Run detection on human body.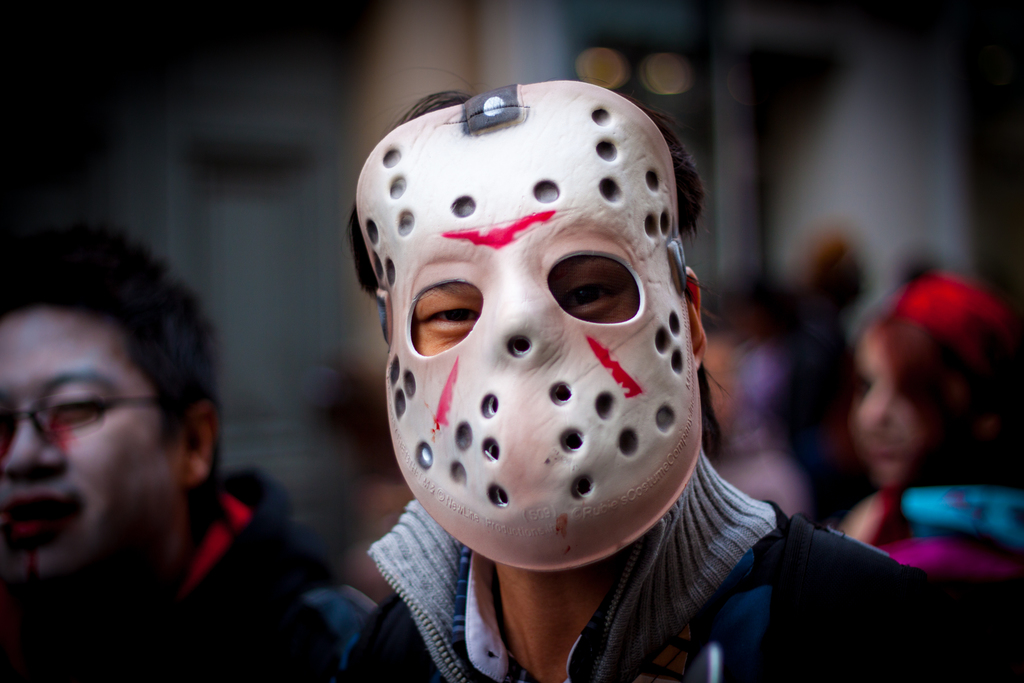
Result: x1=269, y1=65, x2=892, y2=678.
